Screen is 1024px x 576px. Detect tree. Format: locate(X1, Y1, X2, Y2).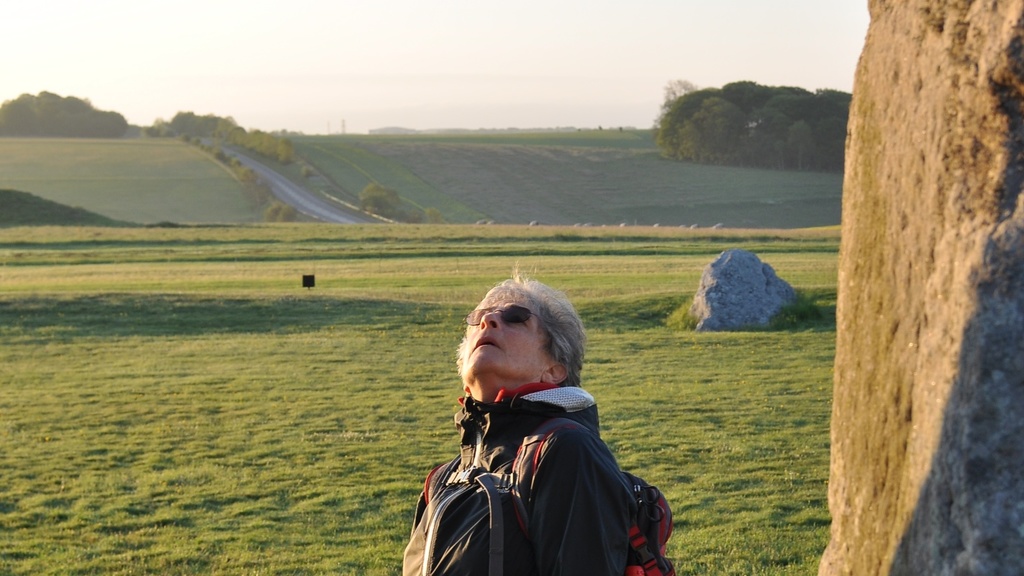
locate(240, 166, 260, 189).
